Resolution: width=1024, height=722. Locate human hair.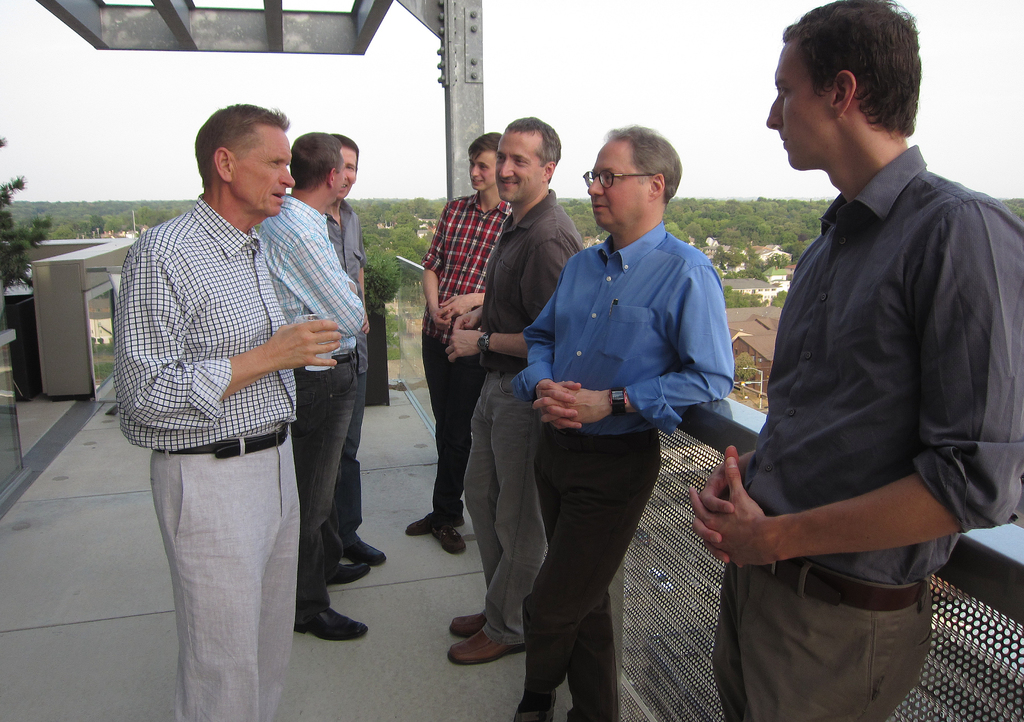
[468, 131, 501, 162].
